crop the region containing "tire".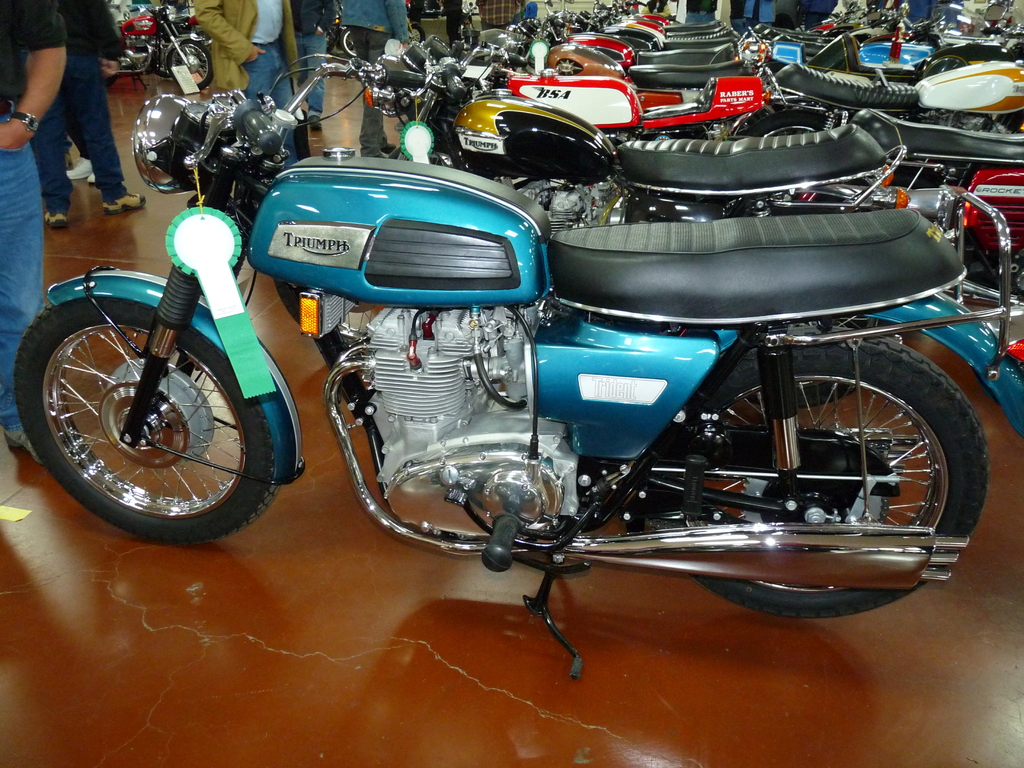
Crop region: (17, 282, 285, 548).
